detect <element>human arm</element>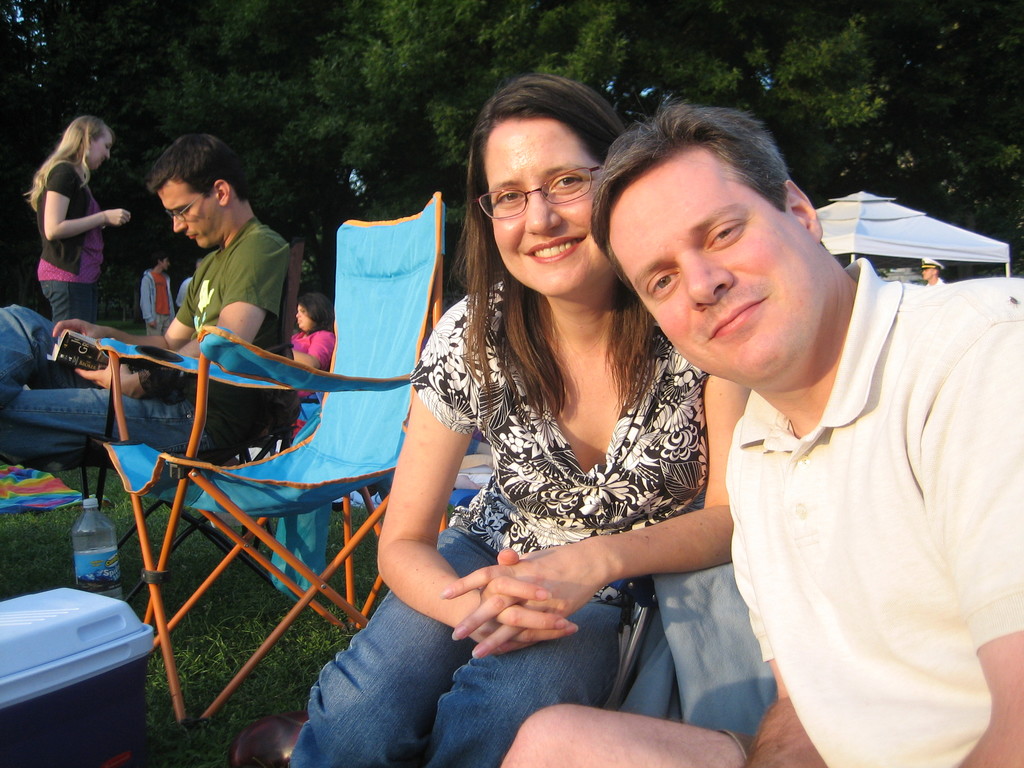
x1=856, y1=365, x2=1023, y2=767
